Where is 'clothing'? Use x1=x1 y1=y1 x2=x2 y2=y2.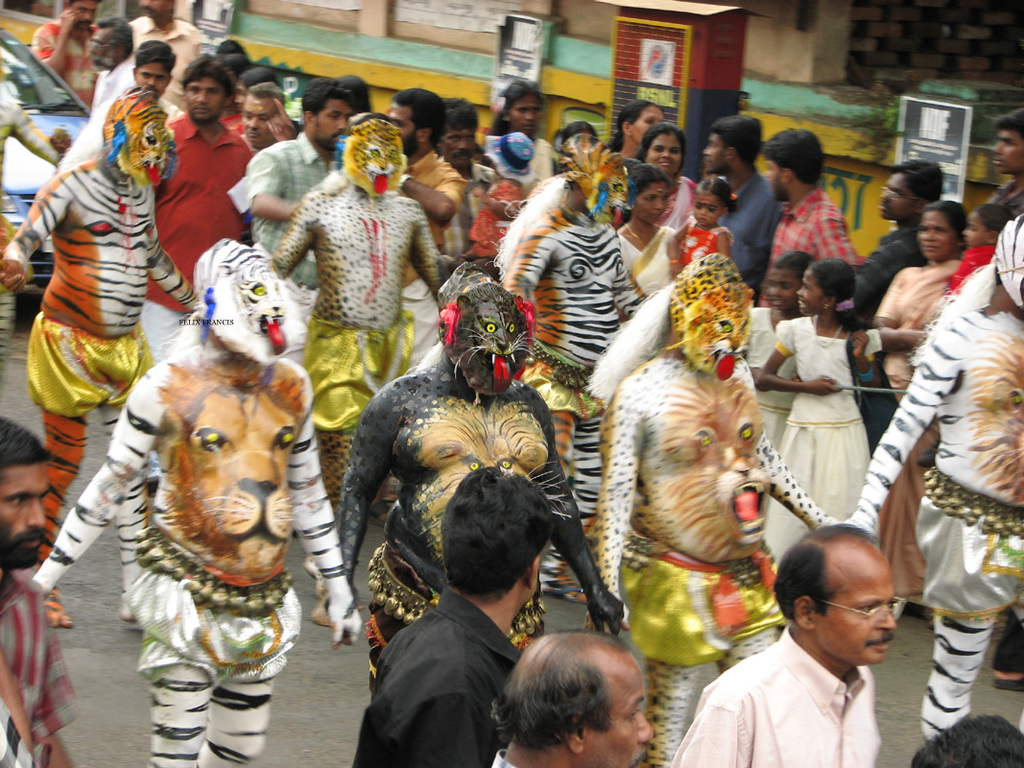
x1=773 y1=316 x2=874 y2=563.
